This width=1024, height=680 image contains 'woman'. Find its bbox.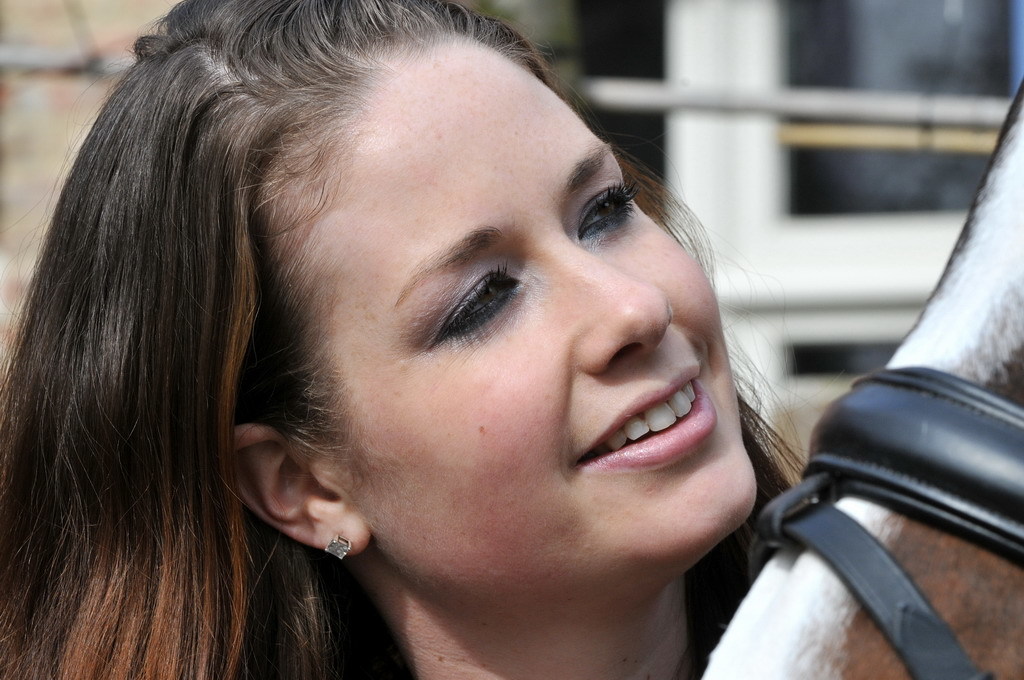
{"left": 44, "top": 24, "right": 881, "bottom": 679}.
